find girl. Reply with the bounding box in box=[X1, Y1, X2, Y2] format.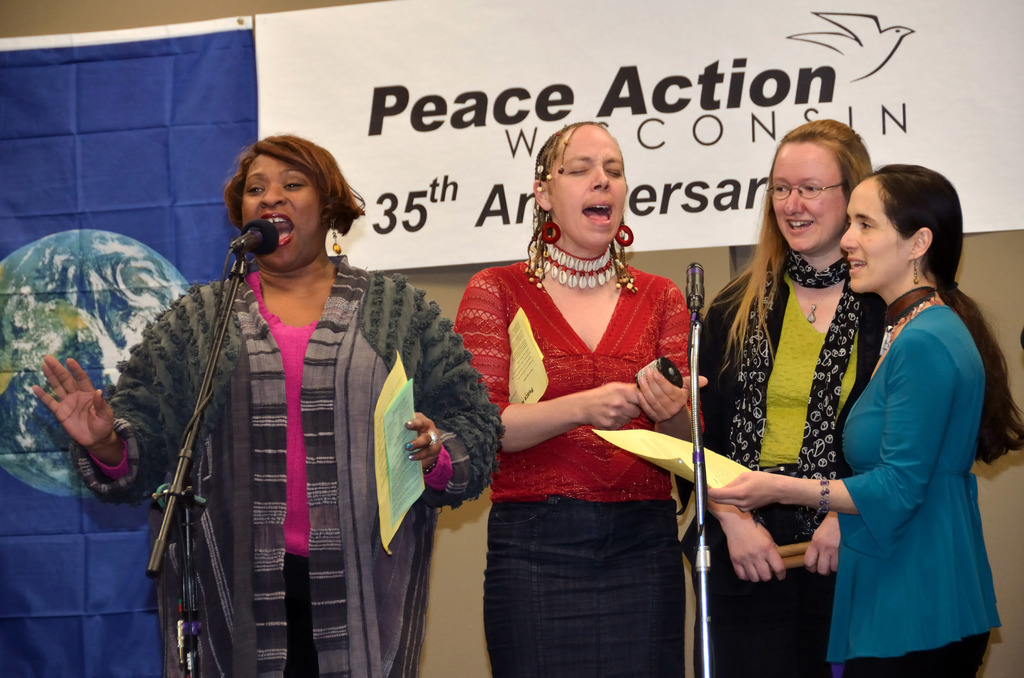
box=[694, 116, 891, 677].
